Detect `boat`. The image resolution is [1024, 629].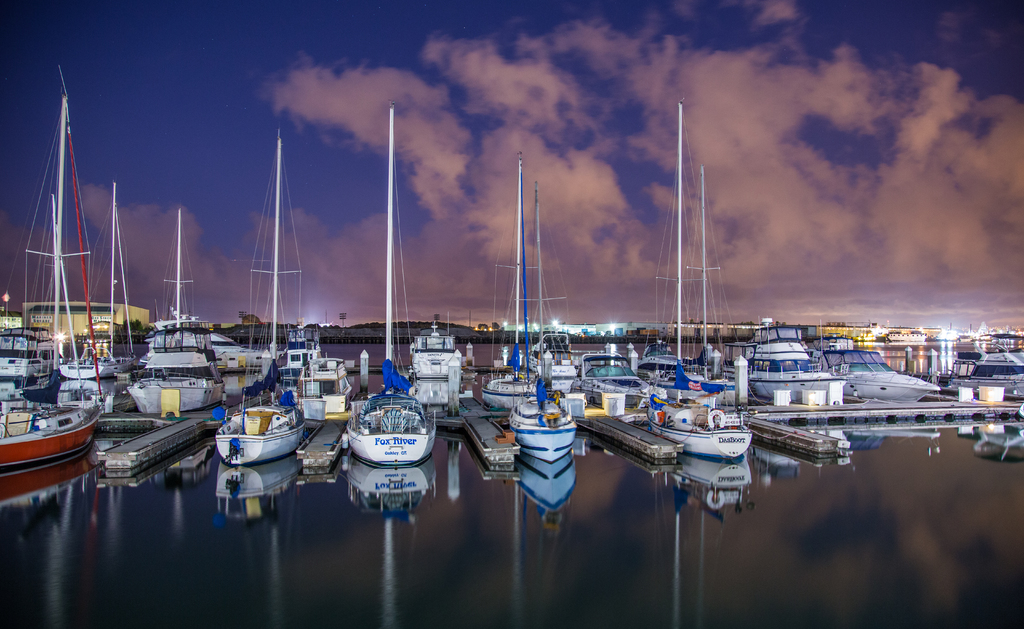
bbox(348, 102, 435, 472).
